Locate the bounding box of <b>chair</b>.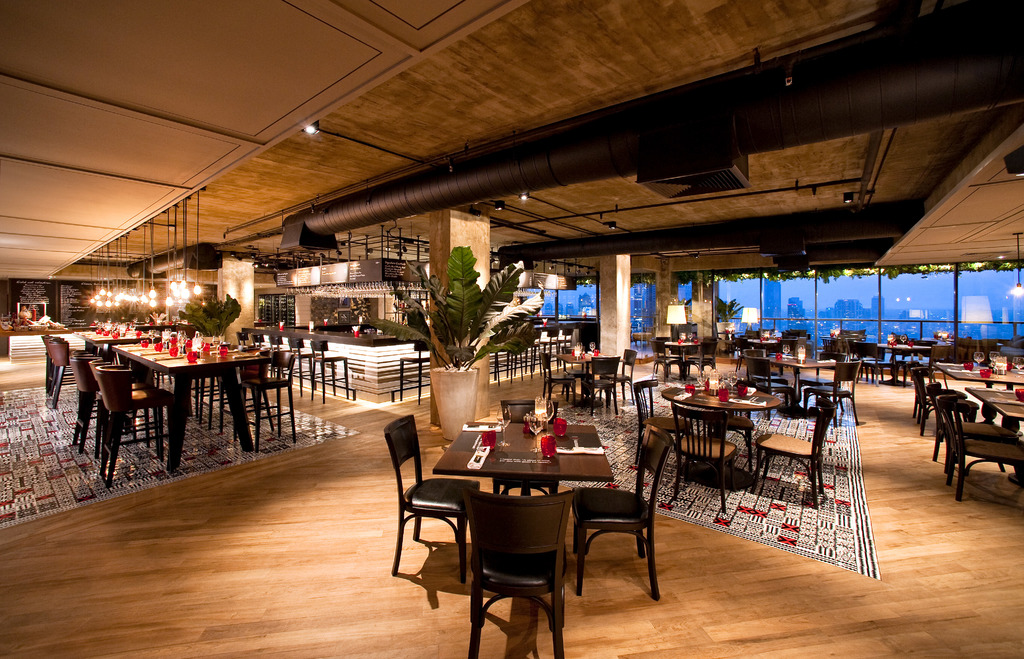
Bounding box: detection(397, 341, 433, 405).
